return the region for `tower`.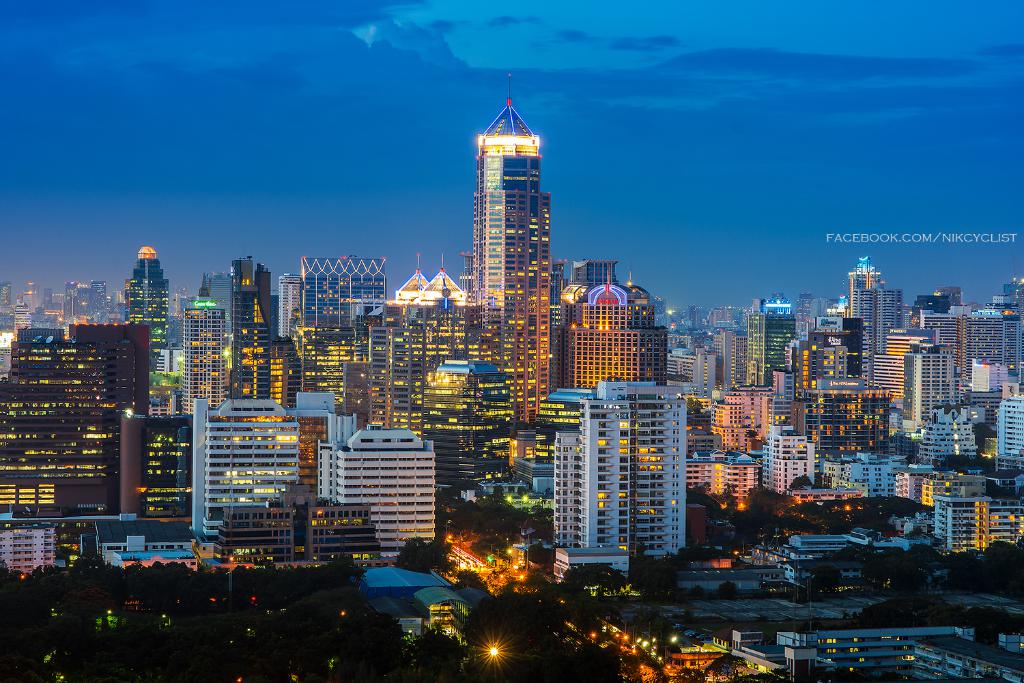
bbox=[420, 366, 507, 489].
